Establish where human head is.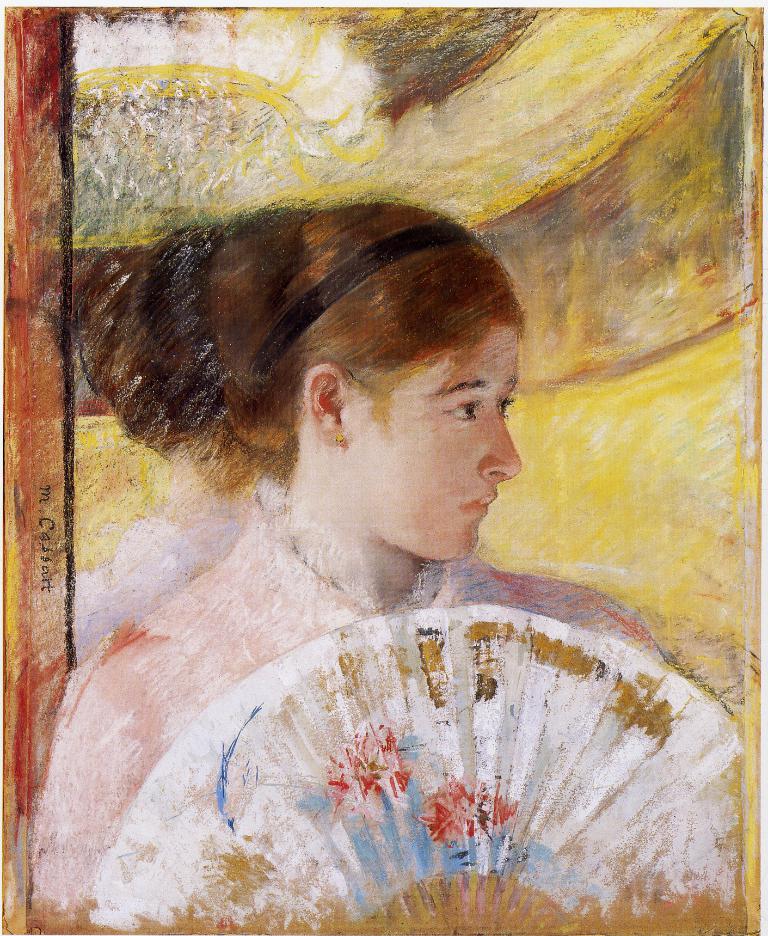
Established at BBox(208, 198, 524, 555).
